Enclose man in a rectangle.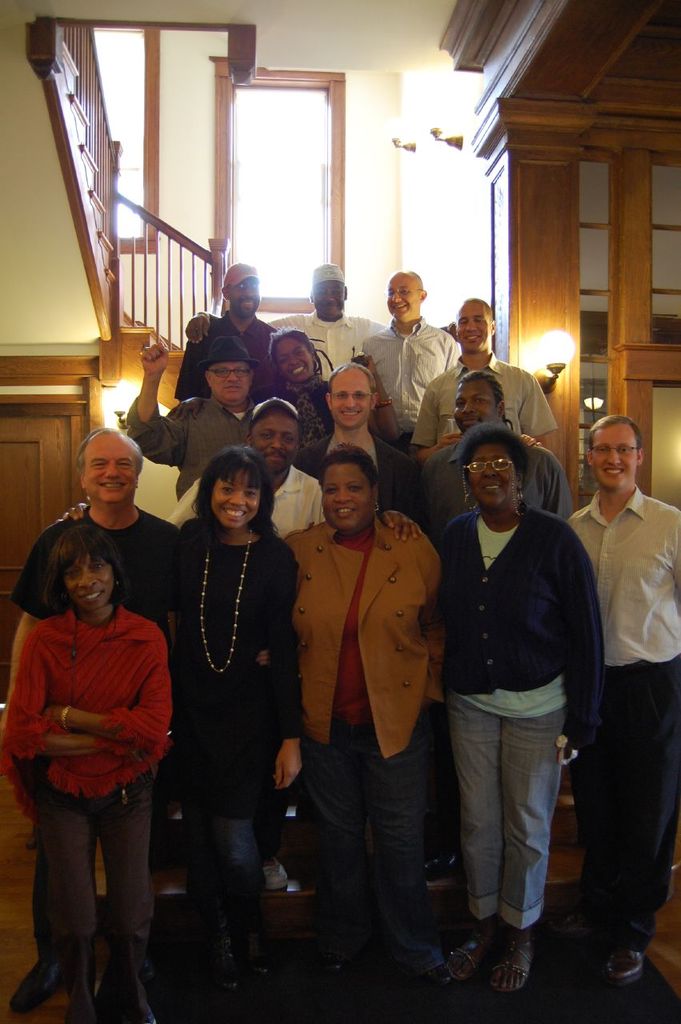
Rect(399, 291, 558, 448).
